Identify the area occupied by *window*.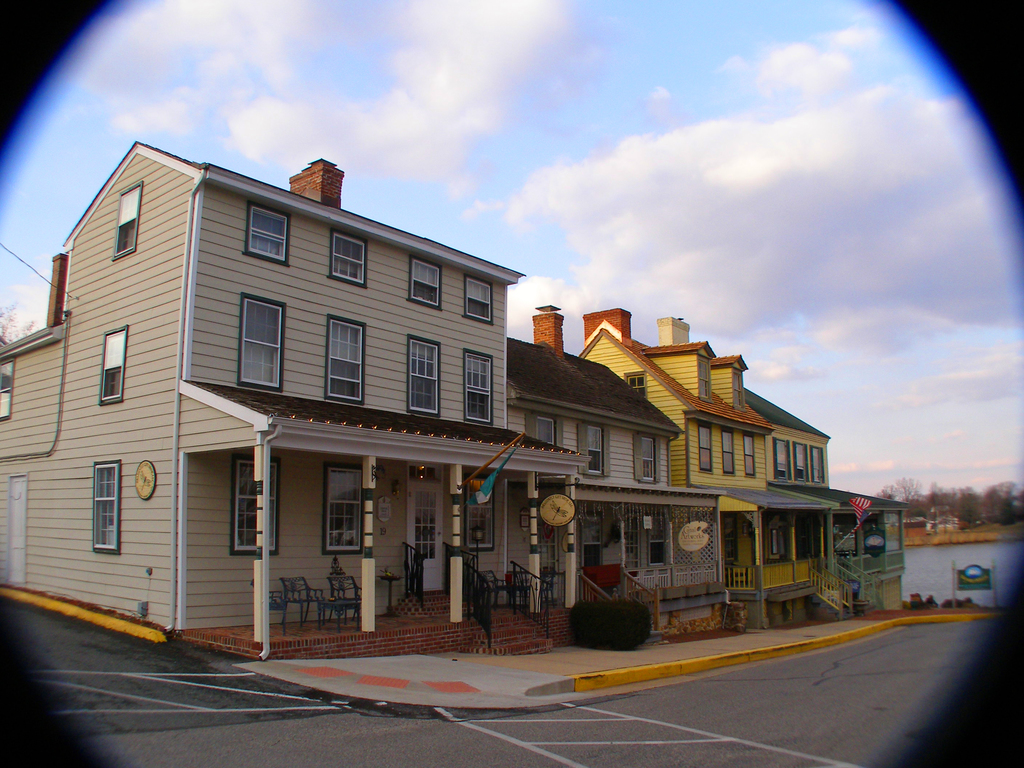
Area: bbox(303, 470, 369, 572).
